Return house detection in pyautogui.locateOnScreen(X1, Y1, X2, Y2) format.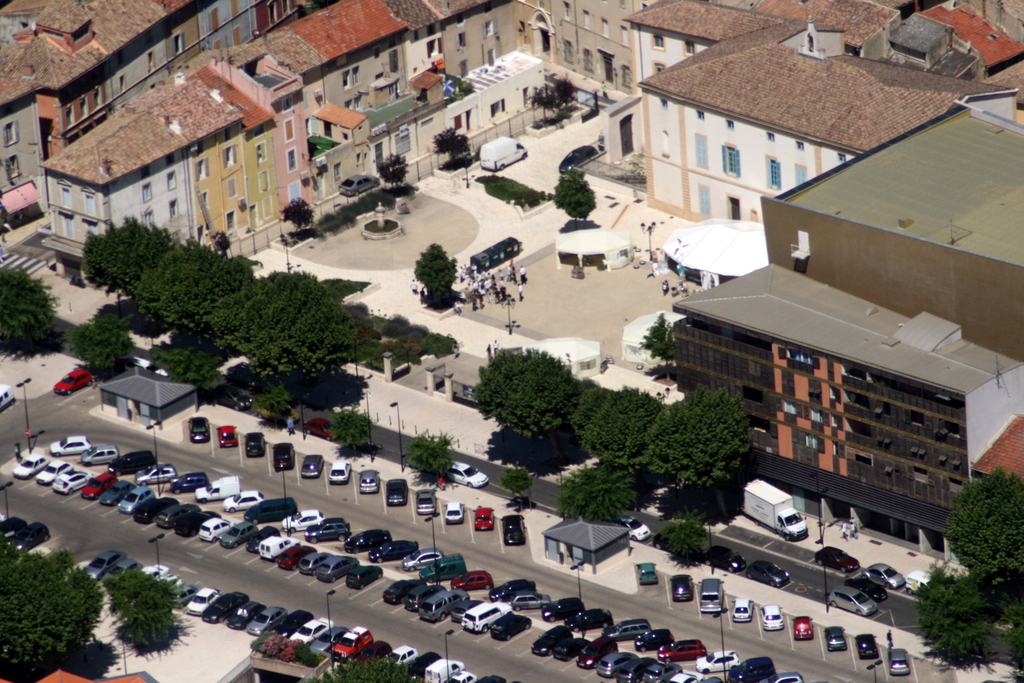
pyautogui.locateOnScreen(0, 0, 1023, 513).
